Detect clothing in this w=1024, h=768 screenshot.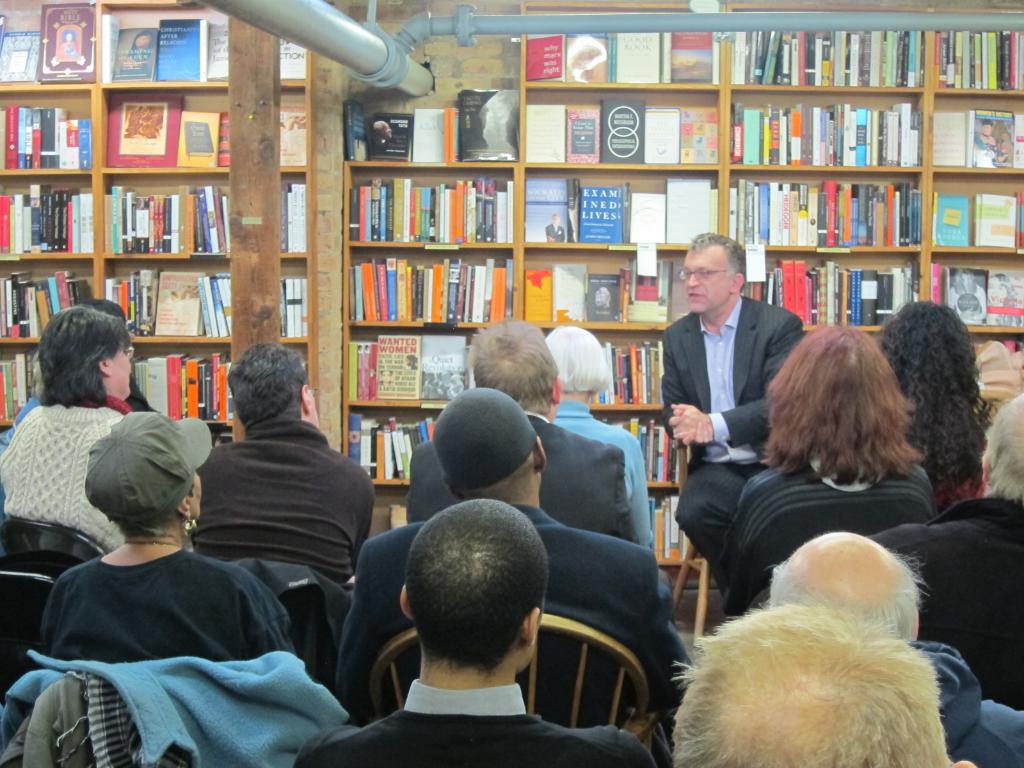
Detection: left=664, top=312, right=801, bottom=466.
